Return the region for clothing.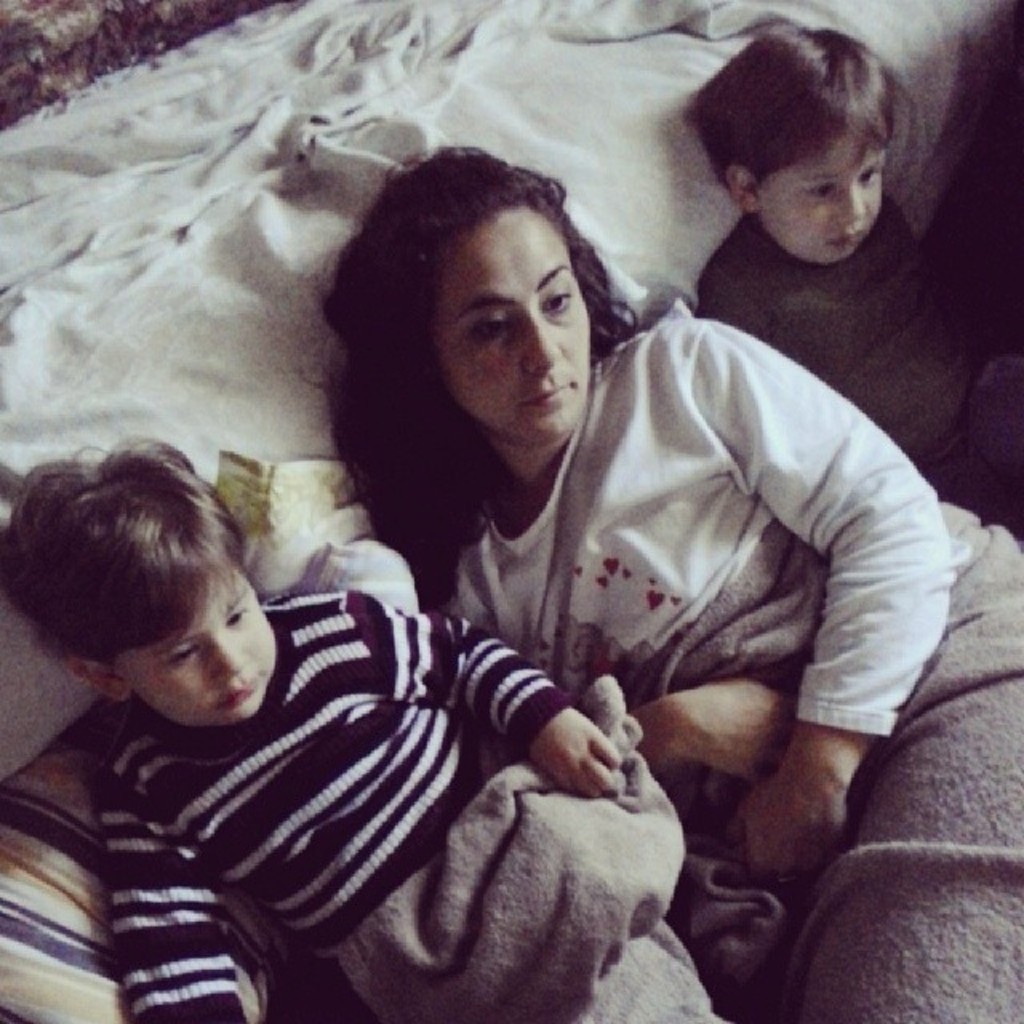
bbox(45, 520, 717, 1005).
